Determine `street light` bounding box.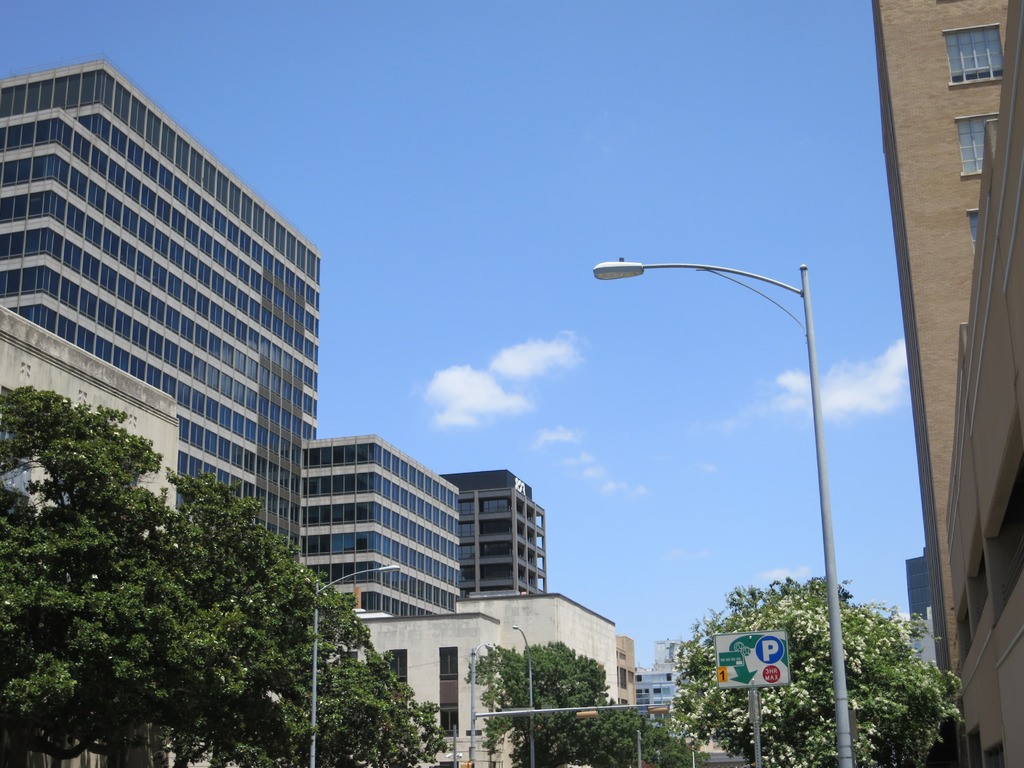
Determined: region(472, 638, 491, 767).
